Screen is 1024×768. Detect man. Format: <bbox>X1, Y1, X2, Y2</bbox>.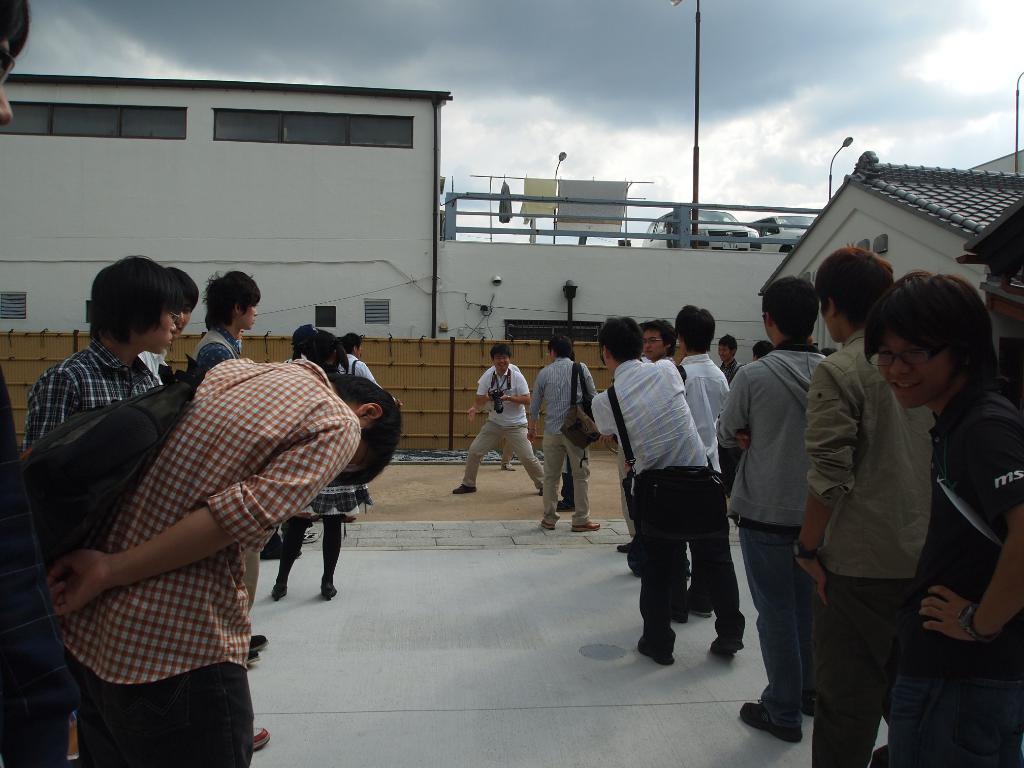
<bbox>708, 267, 837, 744</bbox>.
